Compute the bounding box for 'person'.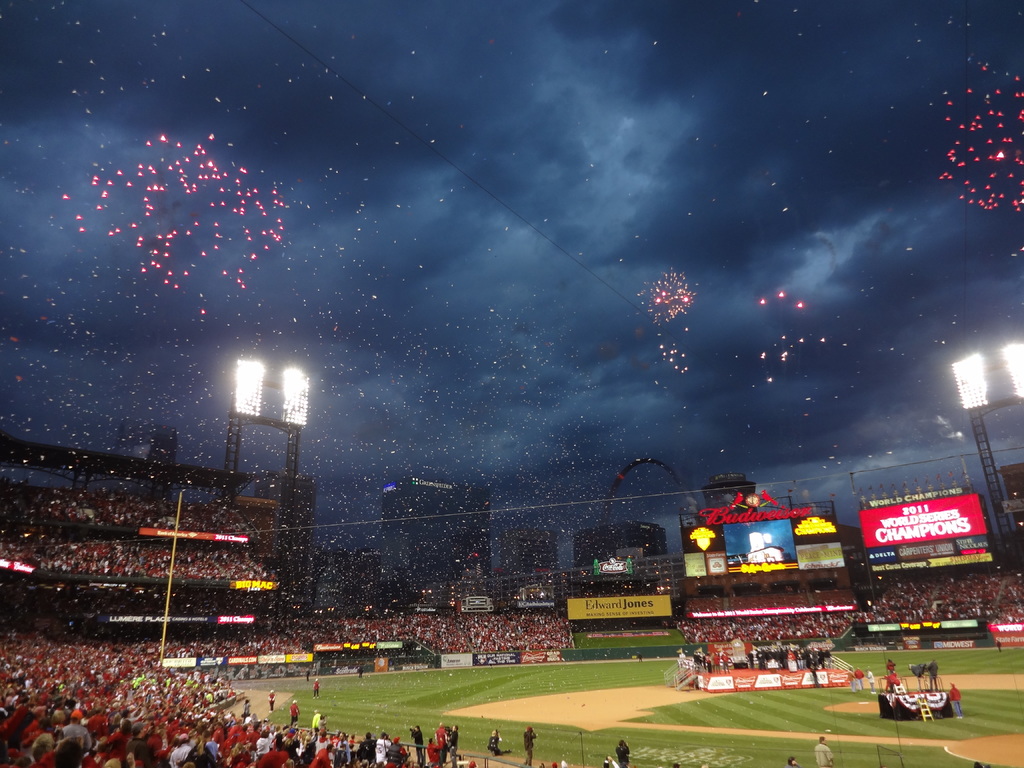
[312,683,321,701].
